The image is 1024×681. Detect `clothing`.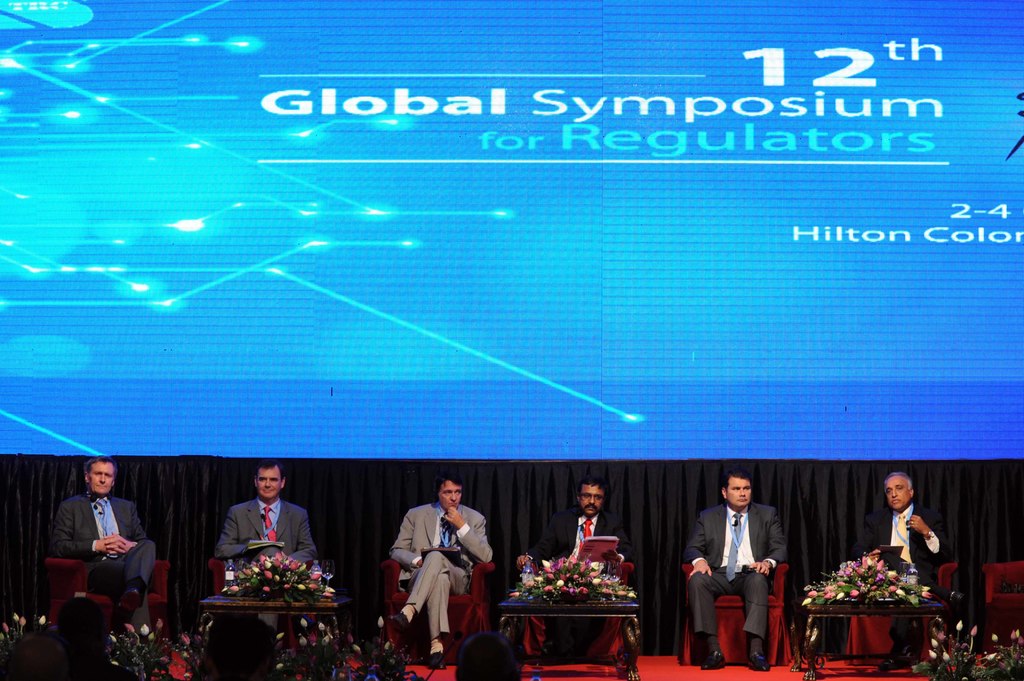
Detection: region(671, 499, 789, 653).
